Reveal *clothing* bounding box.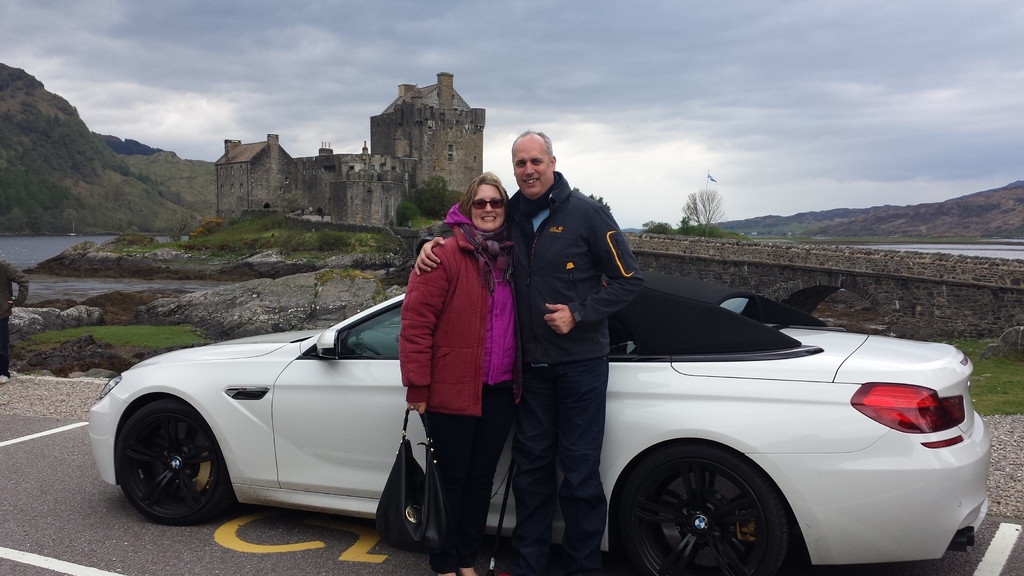
Revealed: region(421, 167, 653, 566).
